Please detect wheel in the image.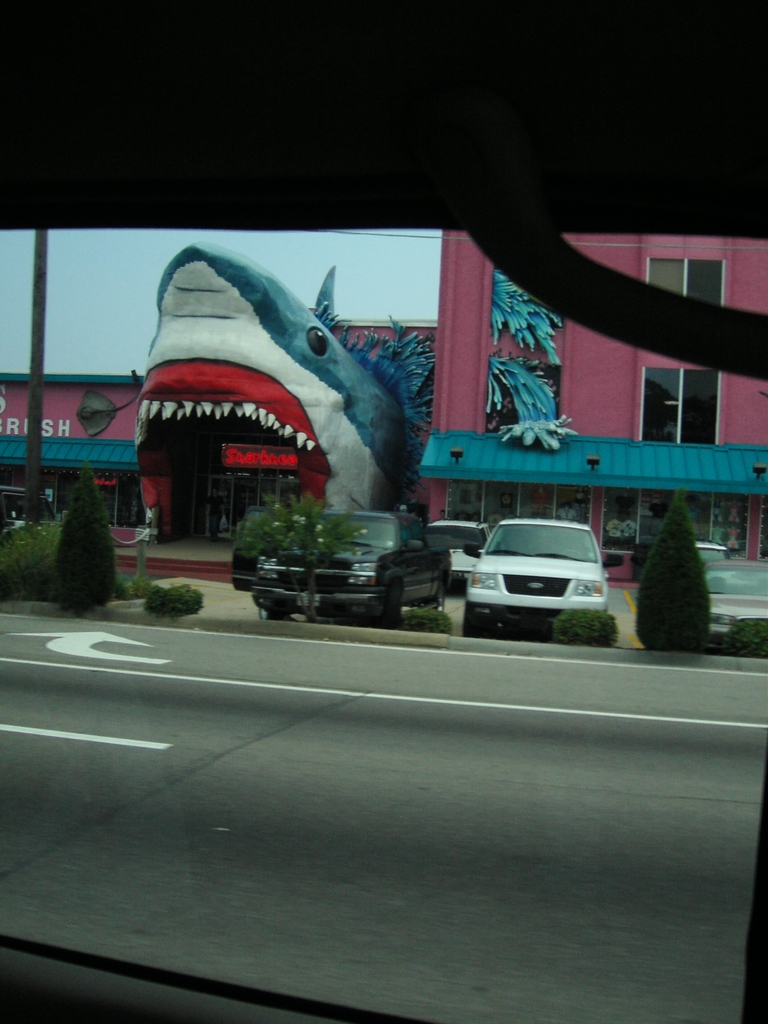
bbox=(373, 581, 401, 630).
